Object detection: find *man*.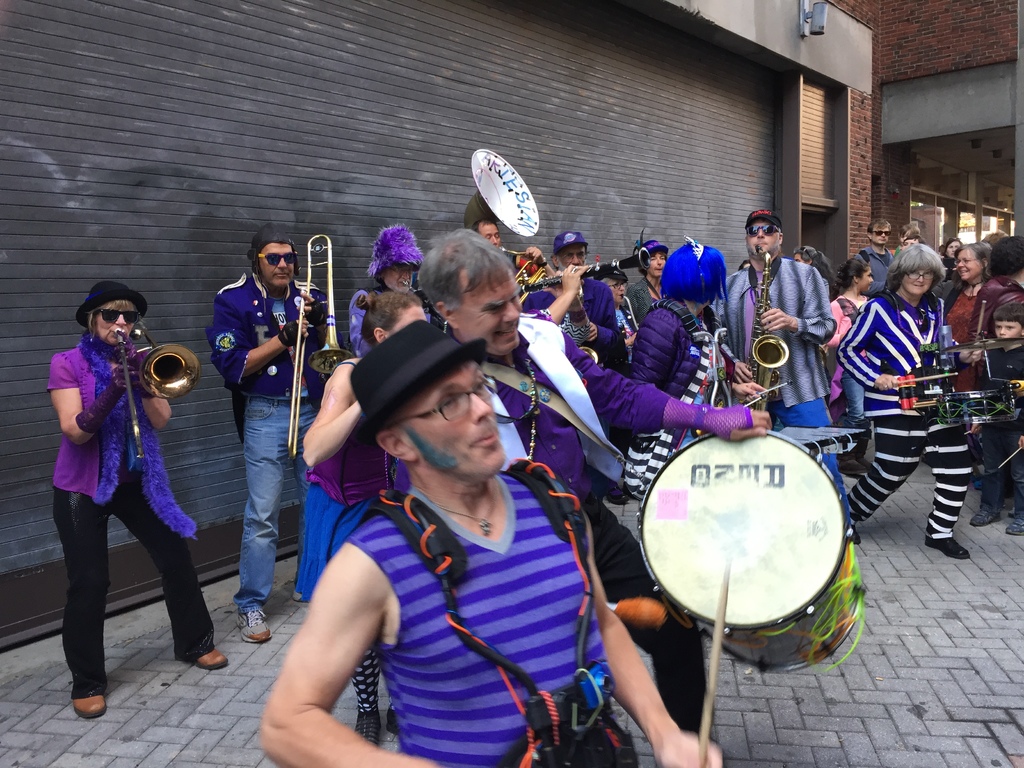
849:214:894:303.
